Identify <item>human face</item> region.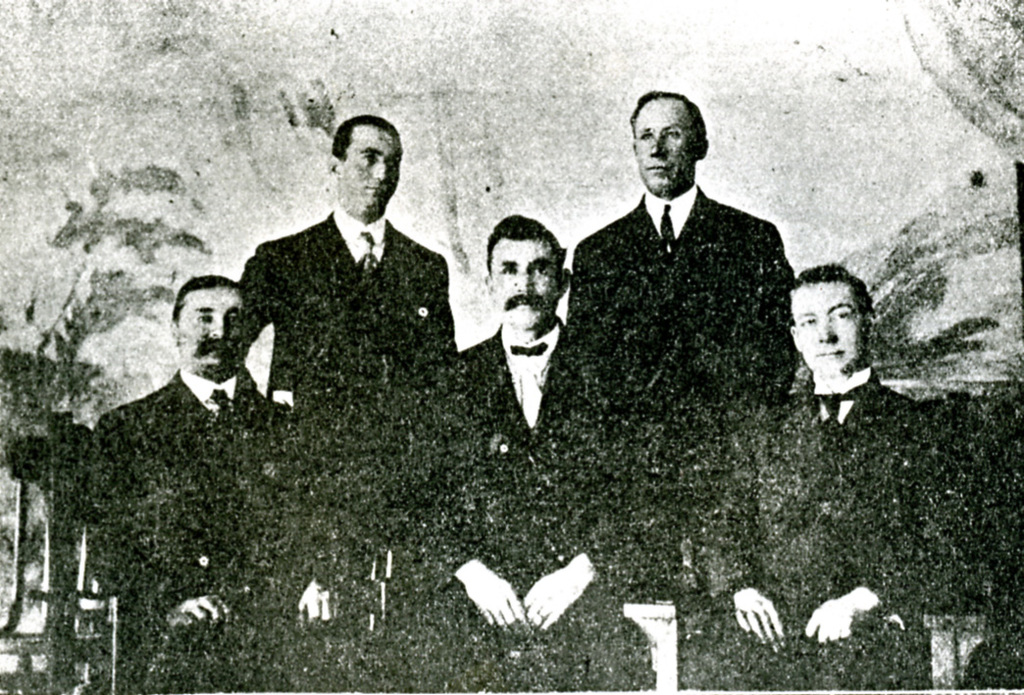
Region: rect(634, 107, 690, 193).
